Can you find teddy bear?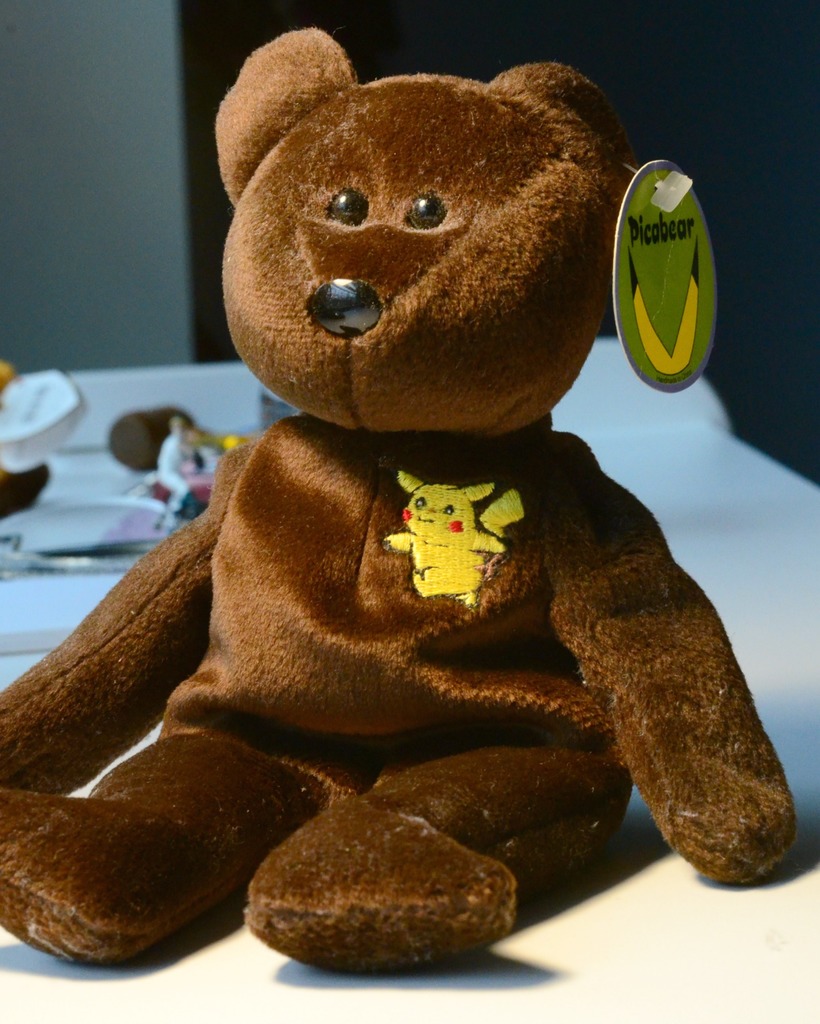
Yes, bounding box: locate(0, 22, 802, 979).
